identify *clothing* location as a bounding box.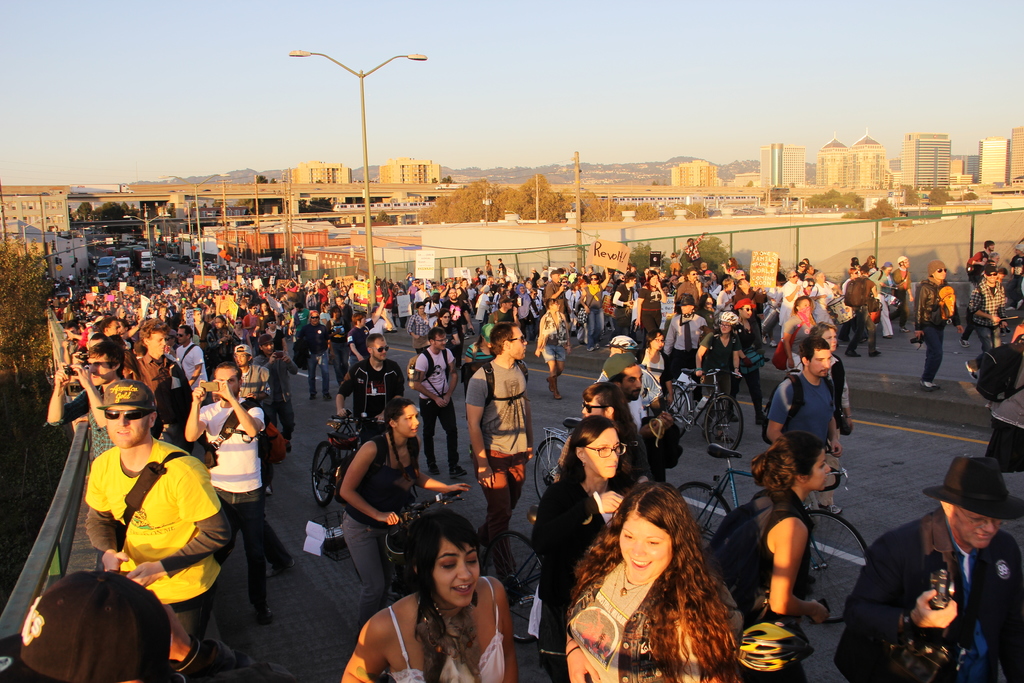
BBox(444, 293, 473, 326).
